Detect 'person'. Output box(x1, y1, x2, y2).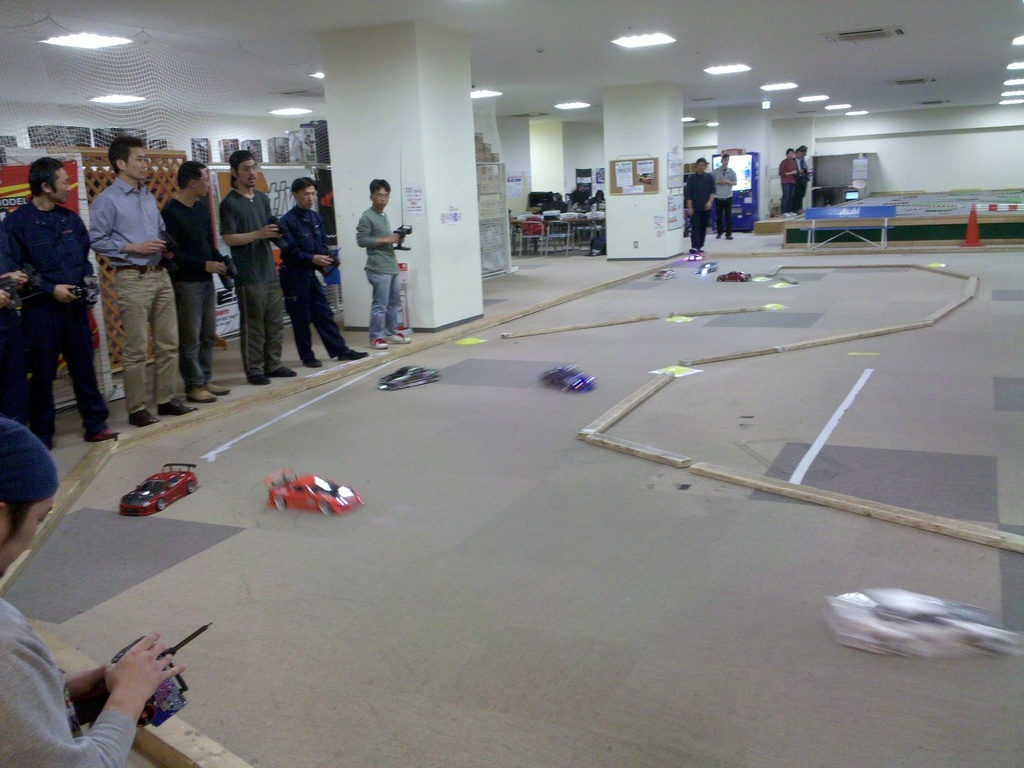
box(779, 148, 797, 216).
